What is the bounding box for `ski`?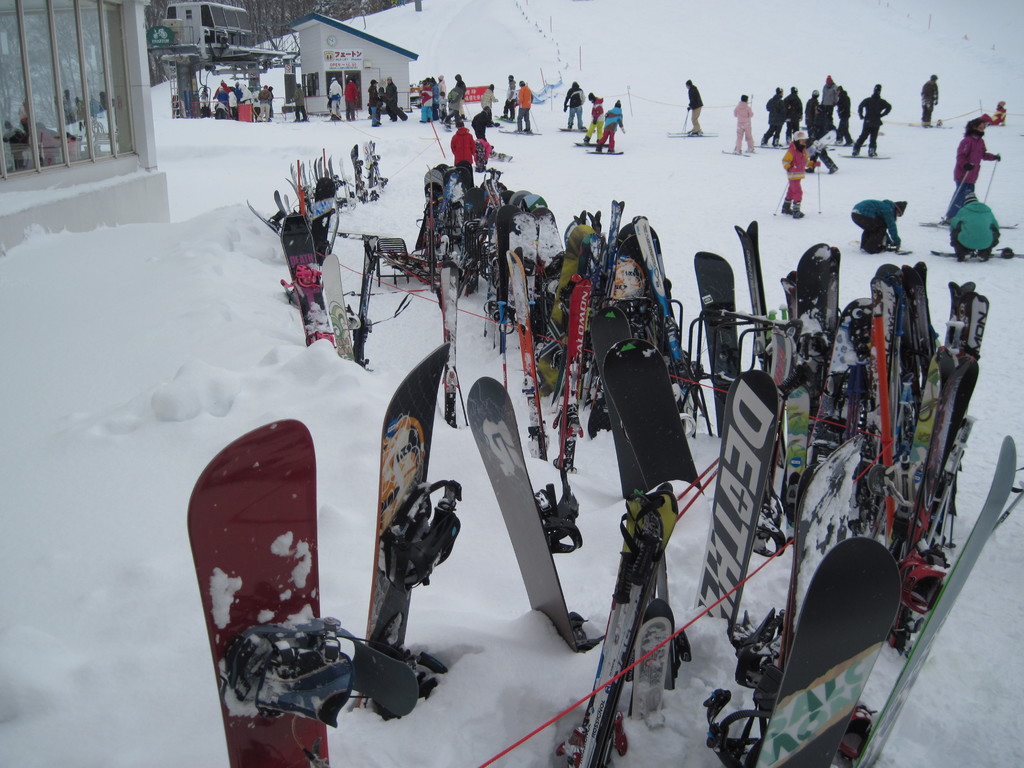
Rect(583, 149, 625, 154).
